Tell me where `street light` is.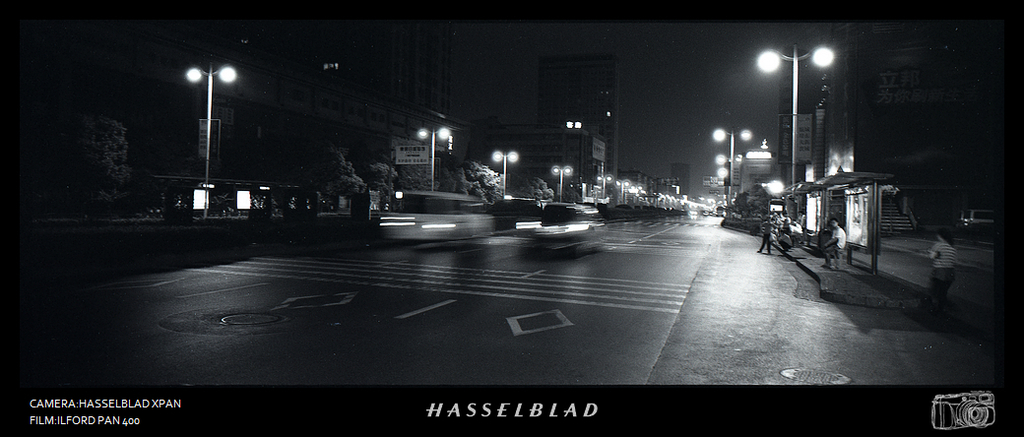
`street light` is at [x1=544, y1=162, x2=575, y2=204].
